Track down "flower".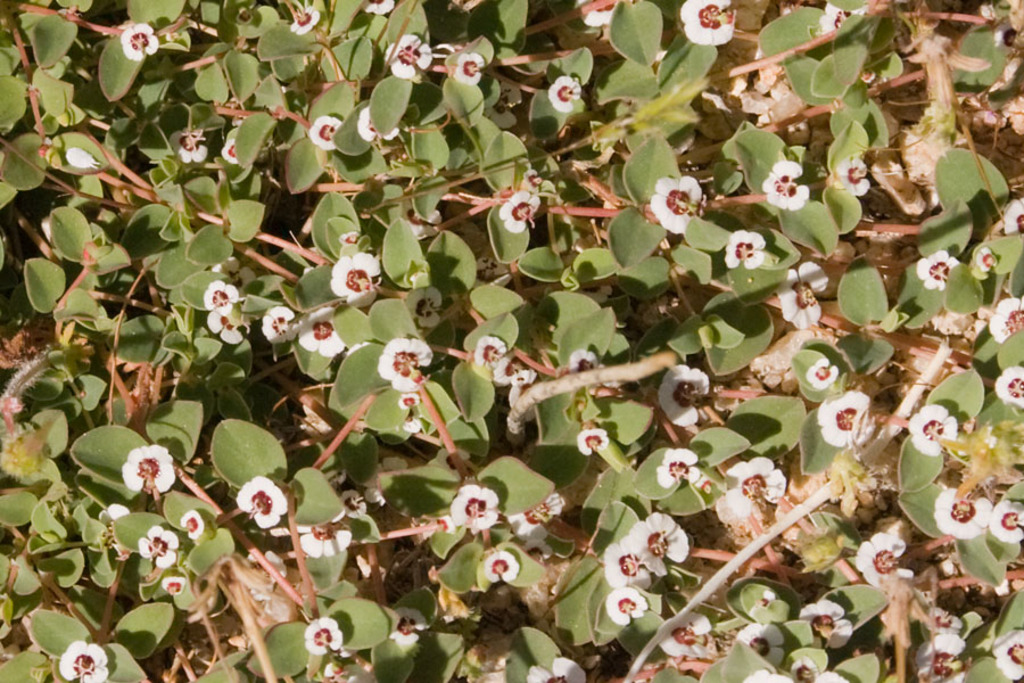
Tracked to <bbox>118, 23, 155, 54</bbox>.
